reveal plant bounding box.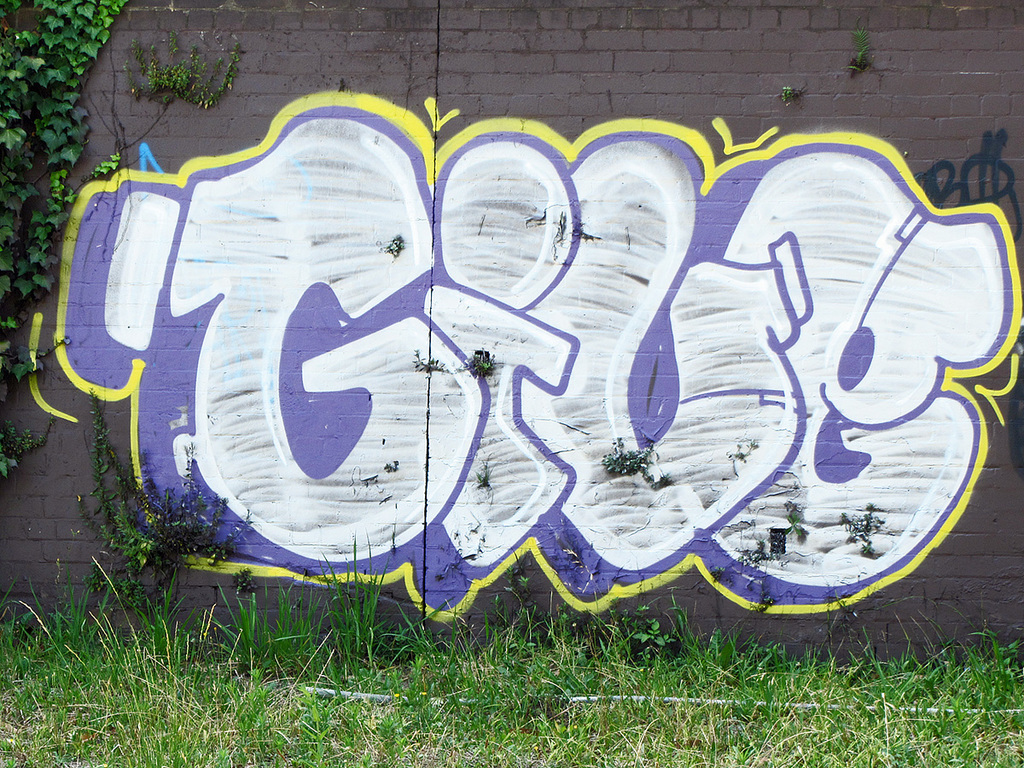
Revealed: {"x1": 462, "y1": 351, "x2": 501, "y2": 377}.
